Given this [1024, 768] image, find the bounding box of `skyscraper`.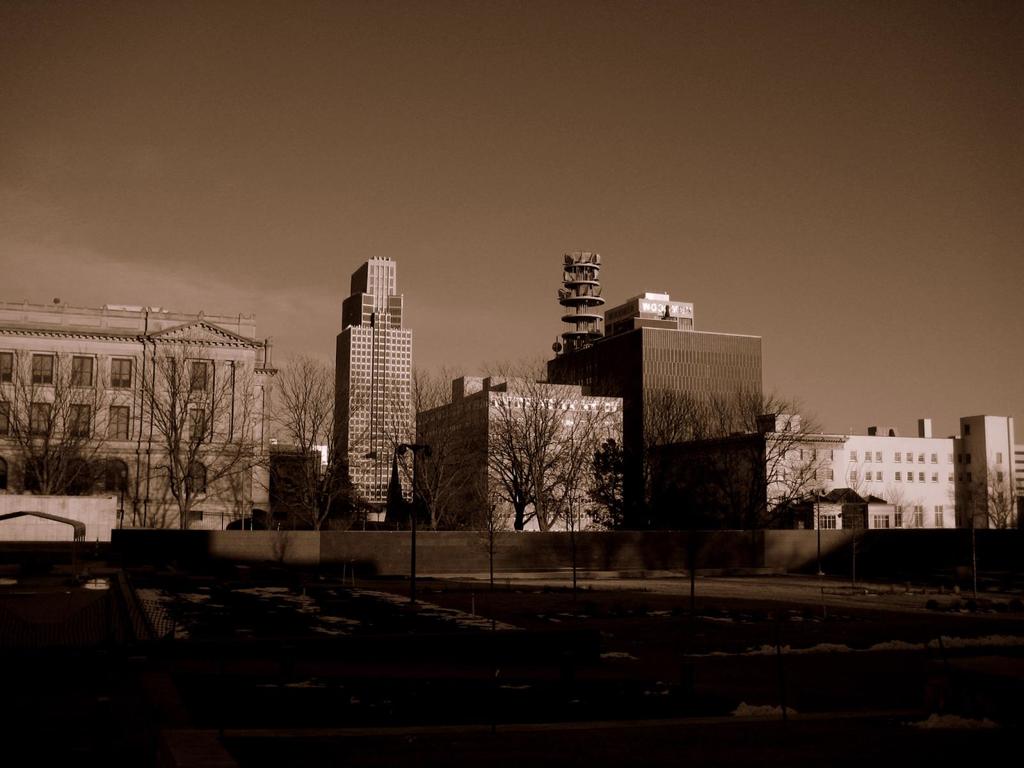
bbox=[598, 313, 790, 552].
